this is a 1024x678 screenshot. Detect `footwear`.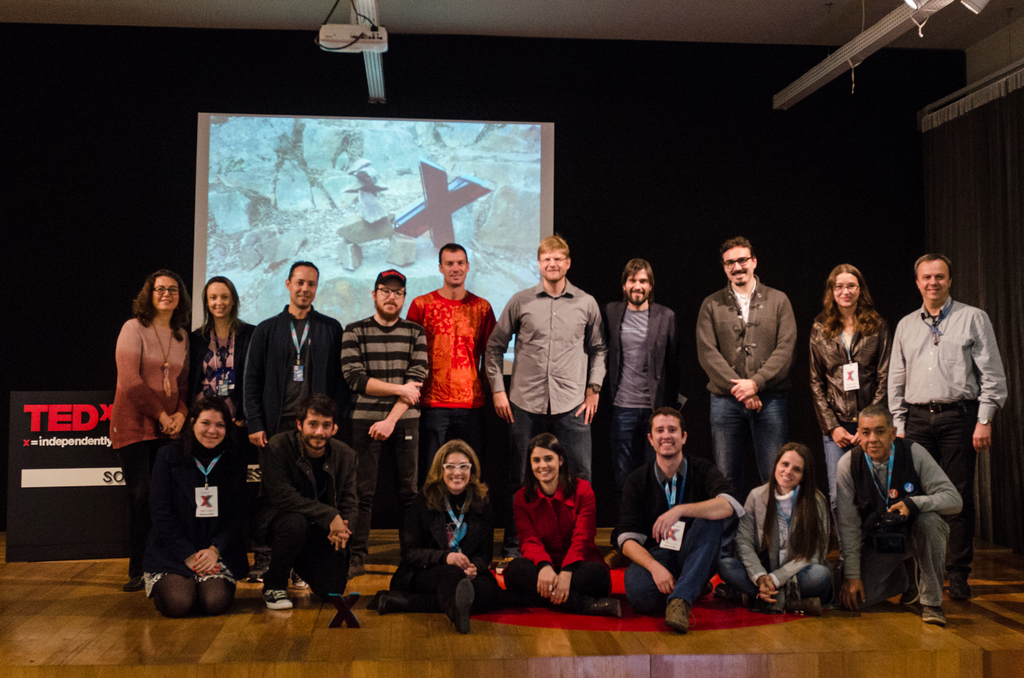
x1=923 y1=608 x2=948 y2=628.
